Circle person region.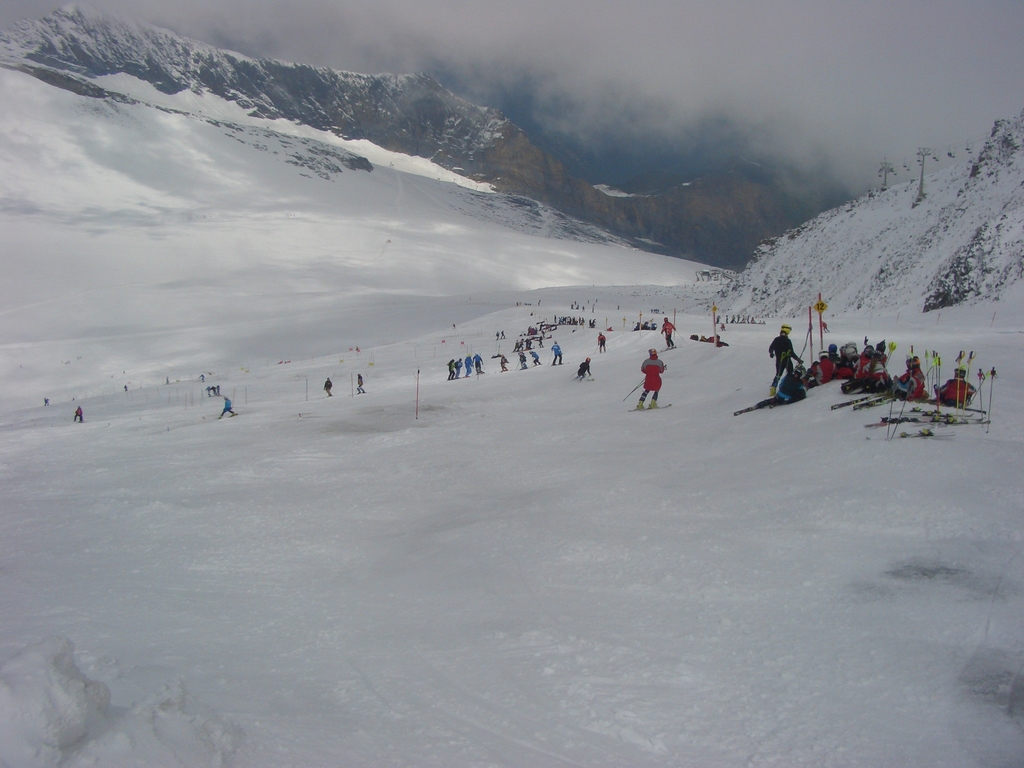
Region: [596,329,607,353].
